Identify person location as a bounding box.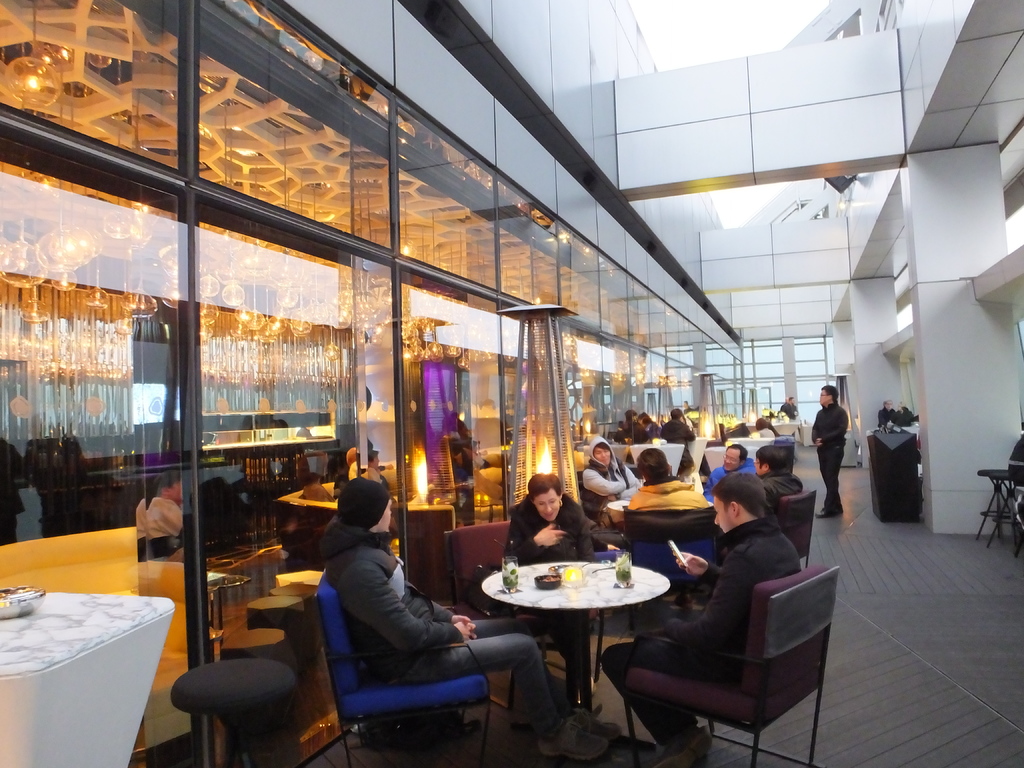
box(512, 476, 599, 696).
